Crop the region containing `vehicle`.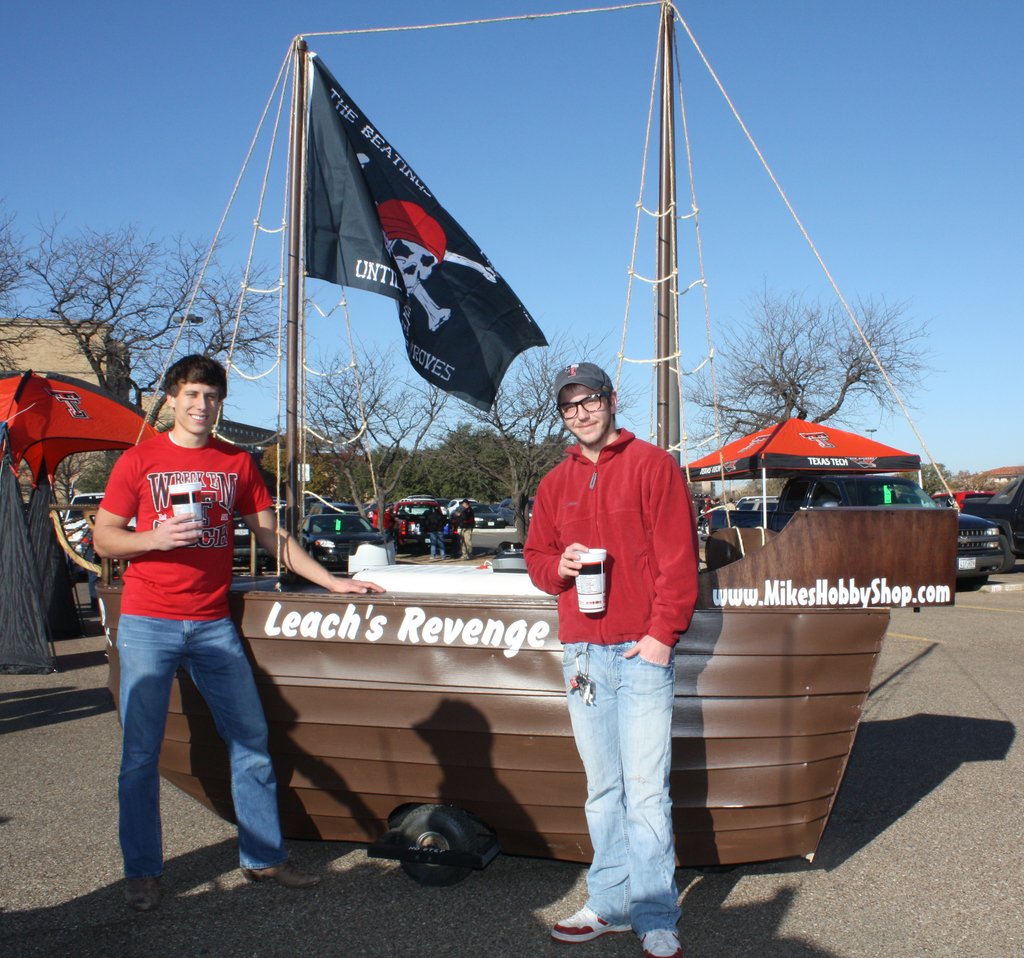
Crop region: x1=102 y1=3 x2=960 y2=877.
